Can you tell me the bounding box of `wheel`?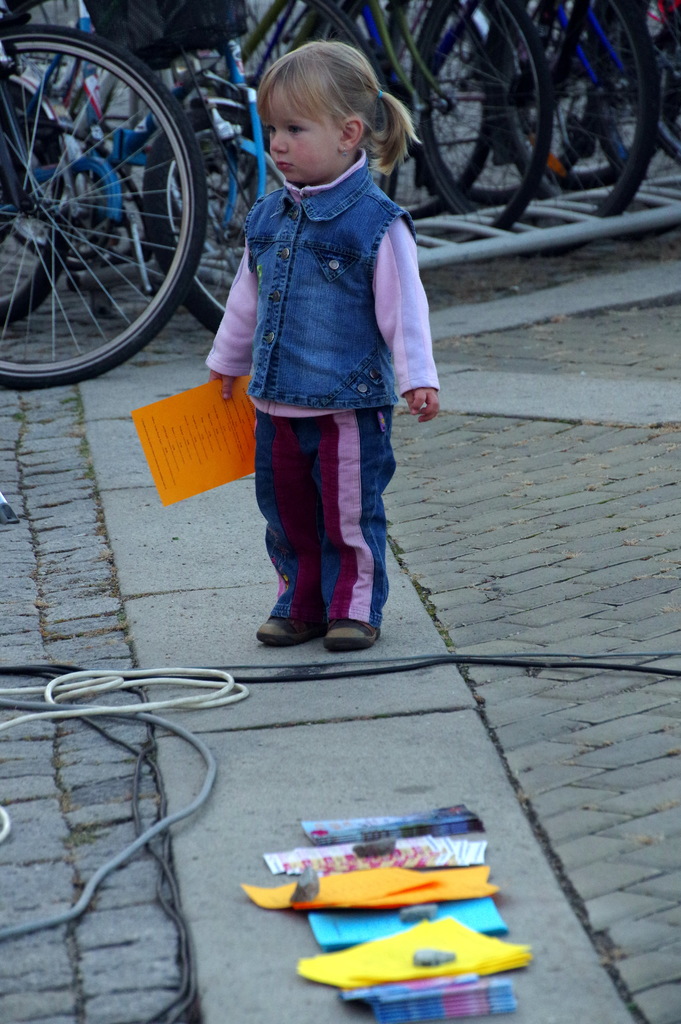
[0, 35, 210, 378].
